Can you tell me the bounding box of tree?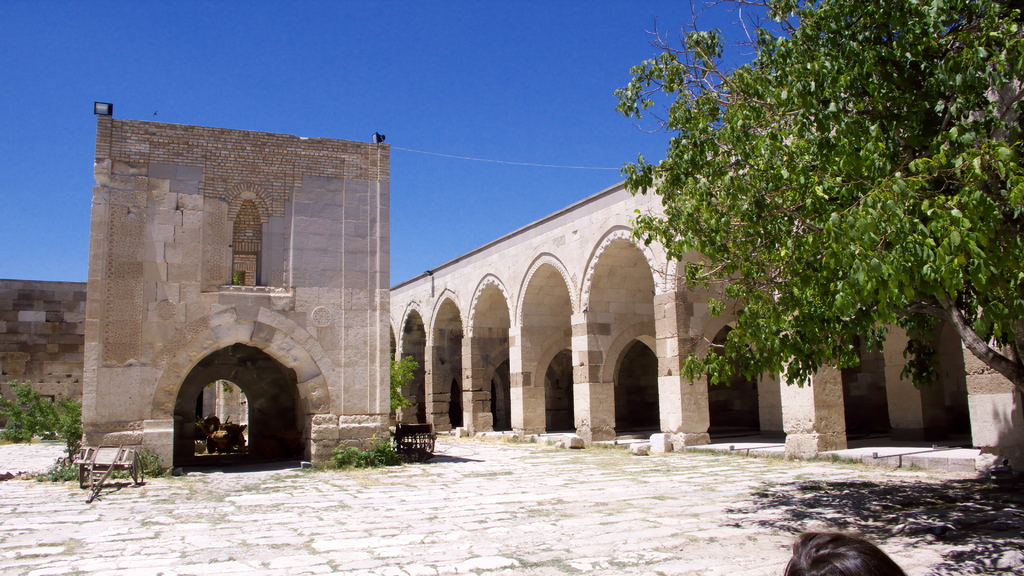
Rect(388, 348, 420, 412).
